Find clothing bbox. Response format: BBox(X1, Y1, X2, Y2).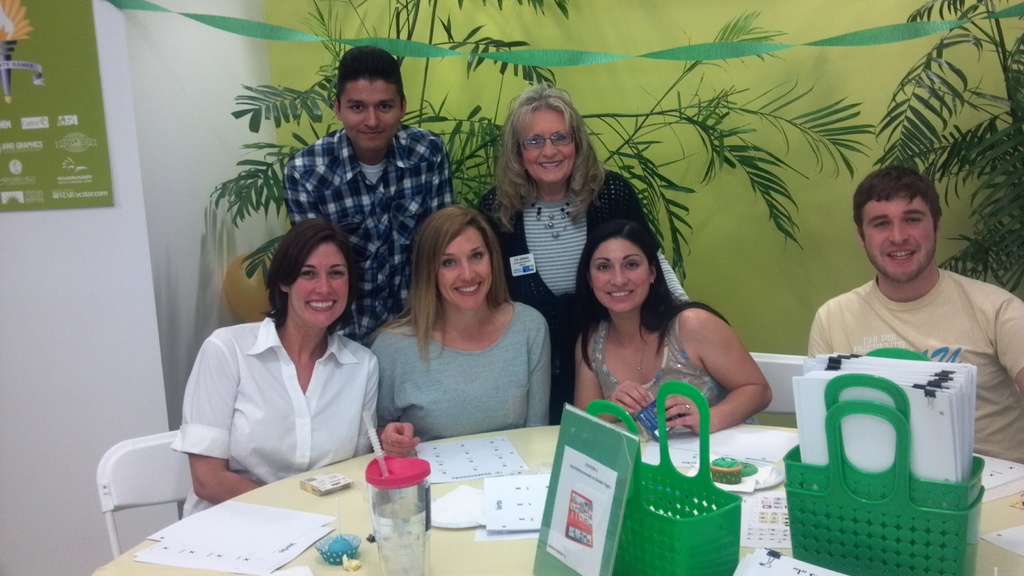
BBox(167, 306, 381, 518).
